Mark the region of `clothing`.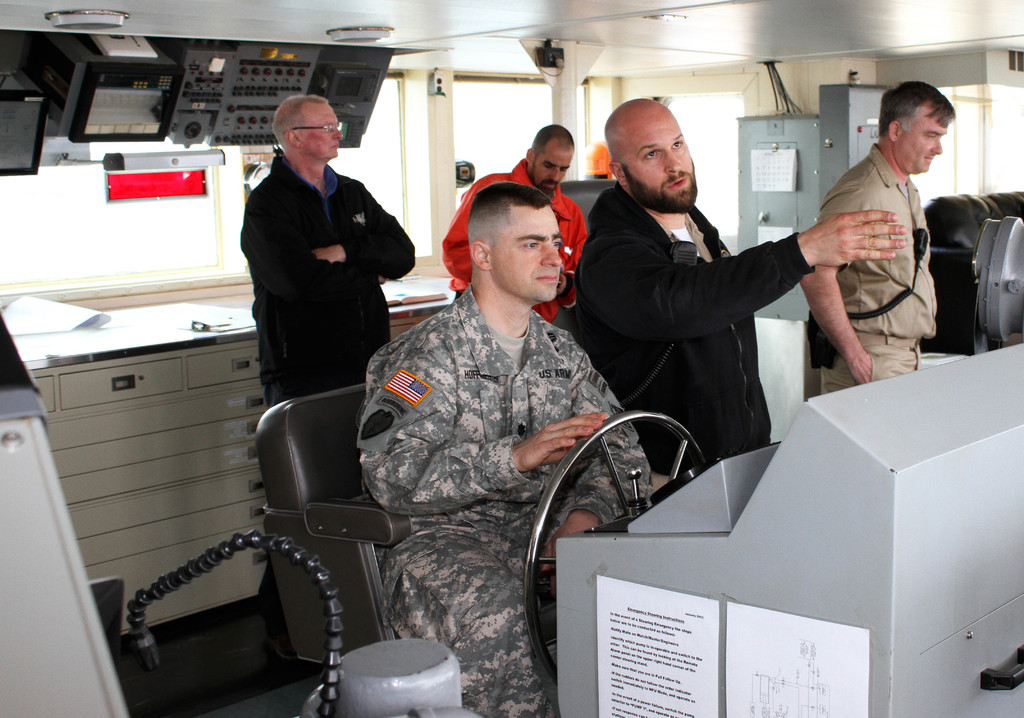
Region: region(815, 163, 939, 393).
